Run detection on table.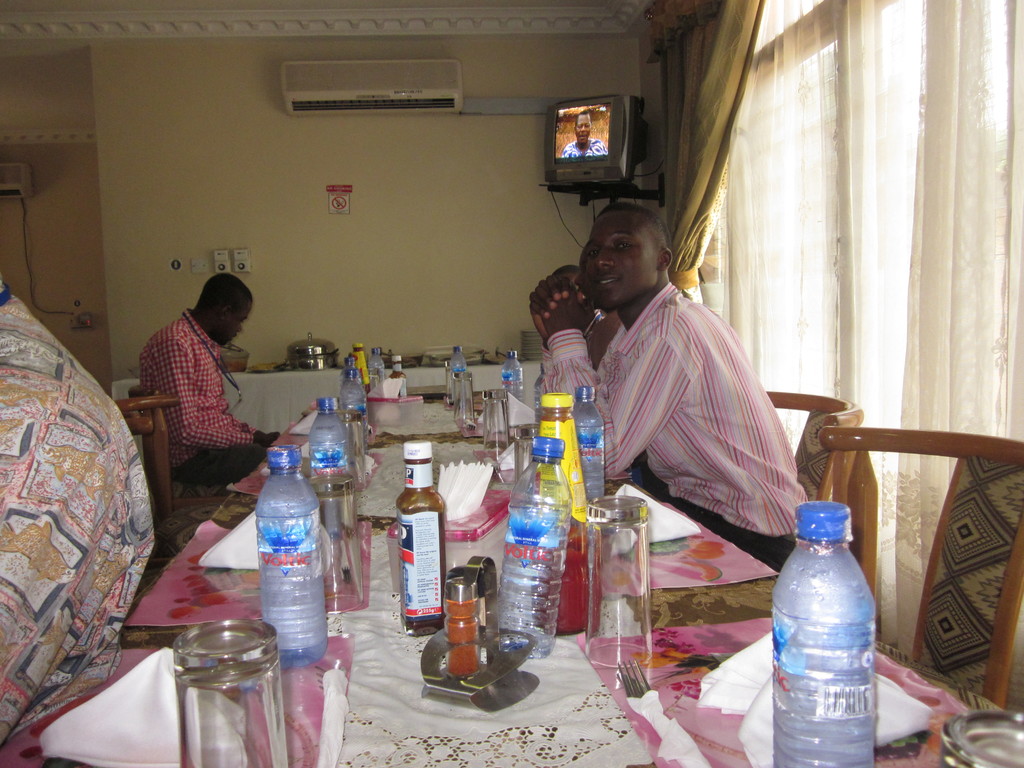
Result: (x1=112, y1=360, x2=538, y2=466).
